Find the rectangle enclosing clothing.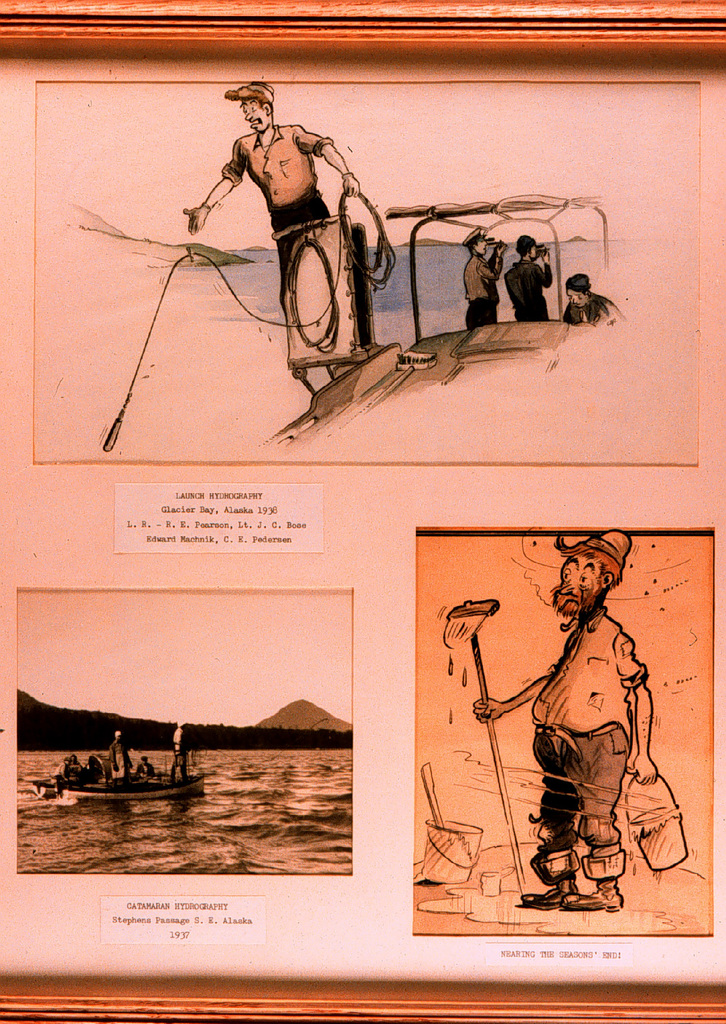
(562,288,625,326).
